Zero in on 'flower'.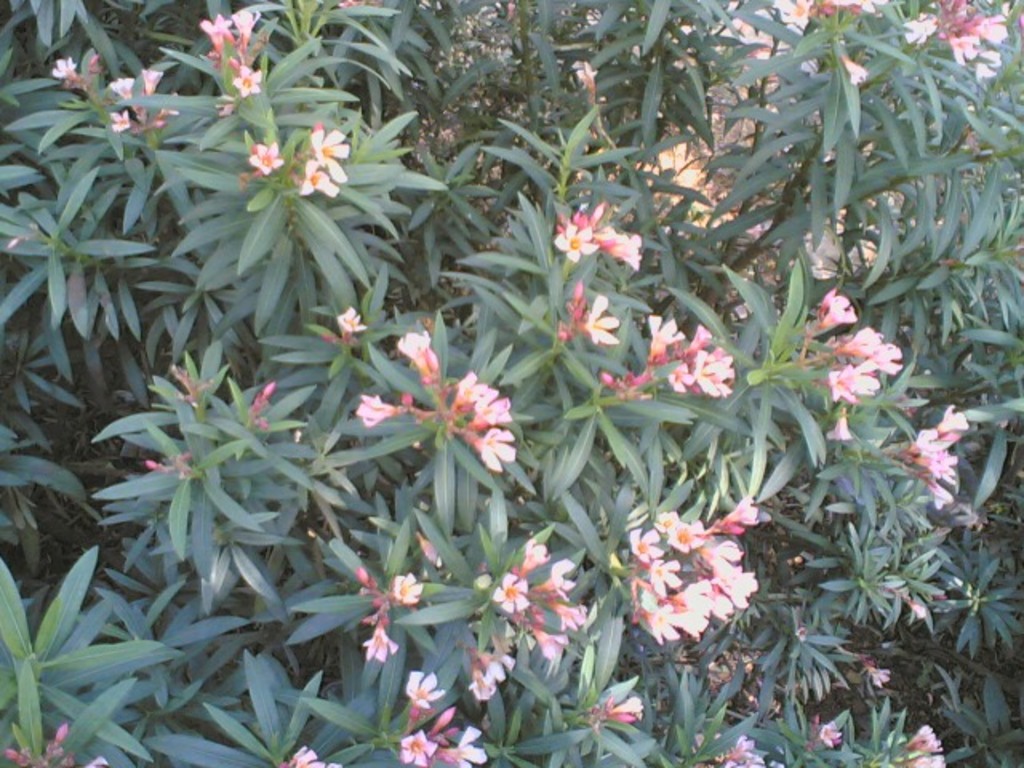
Zeroed in: <region>720, 741, 773, 766</region>.
